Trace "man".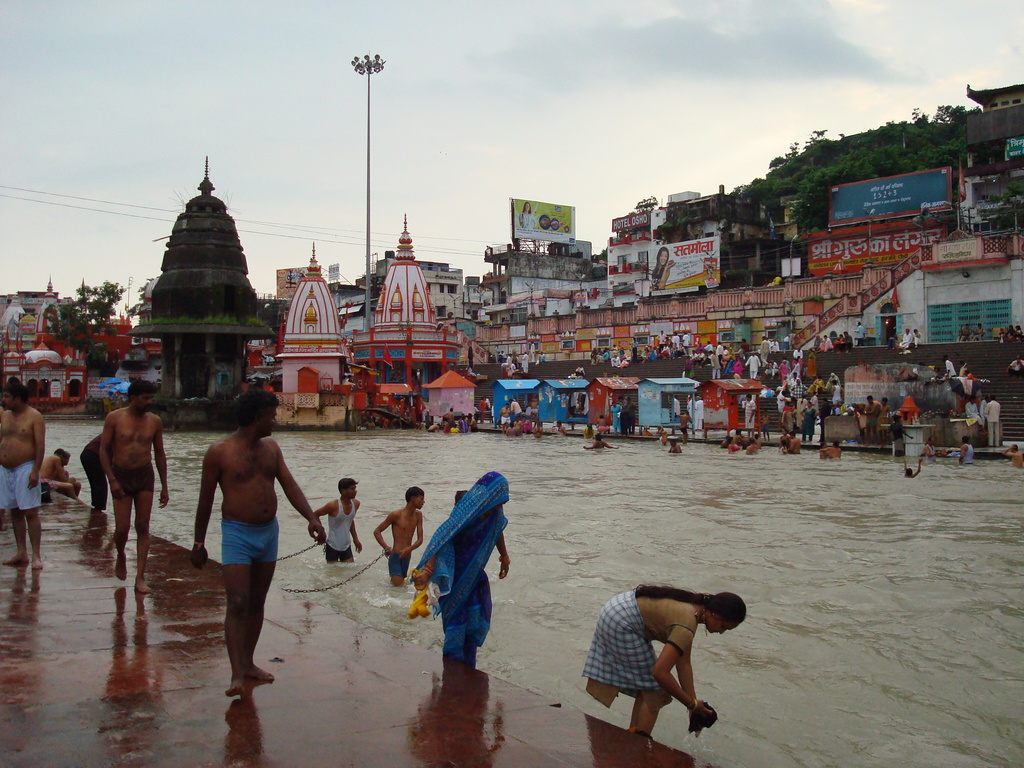
Traced to left=374, top=487, right=428, bottom=580.
